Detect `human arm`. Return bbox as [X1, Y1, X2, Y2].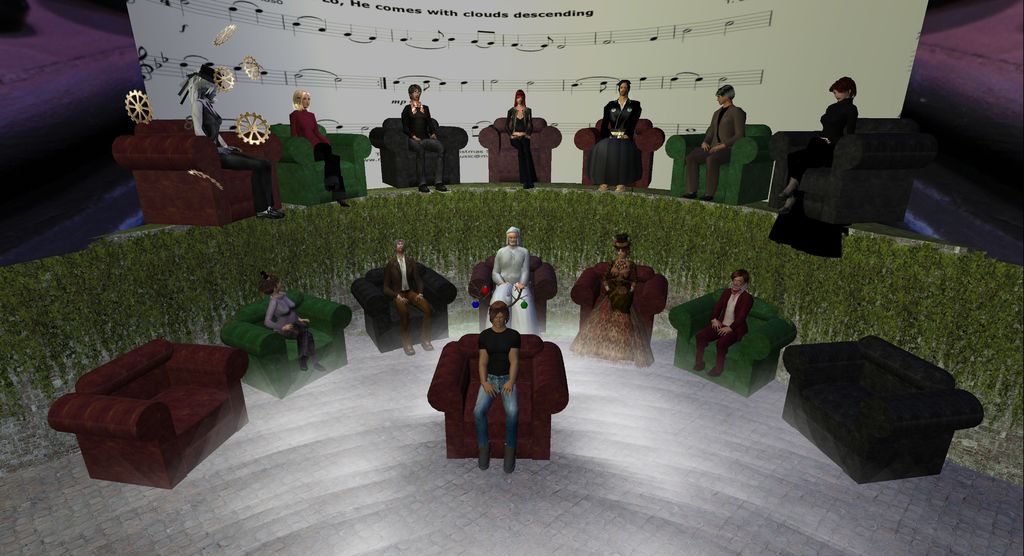
[268, 291, 283, 322].
